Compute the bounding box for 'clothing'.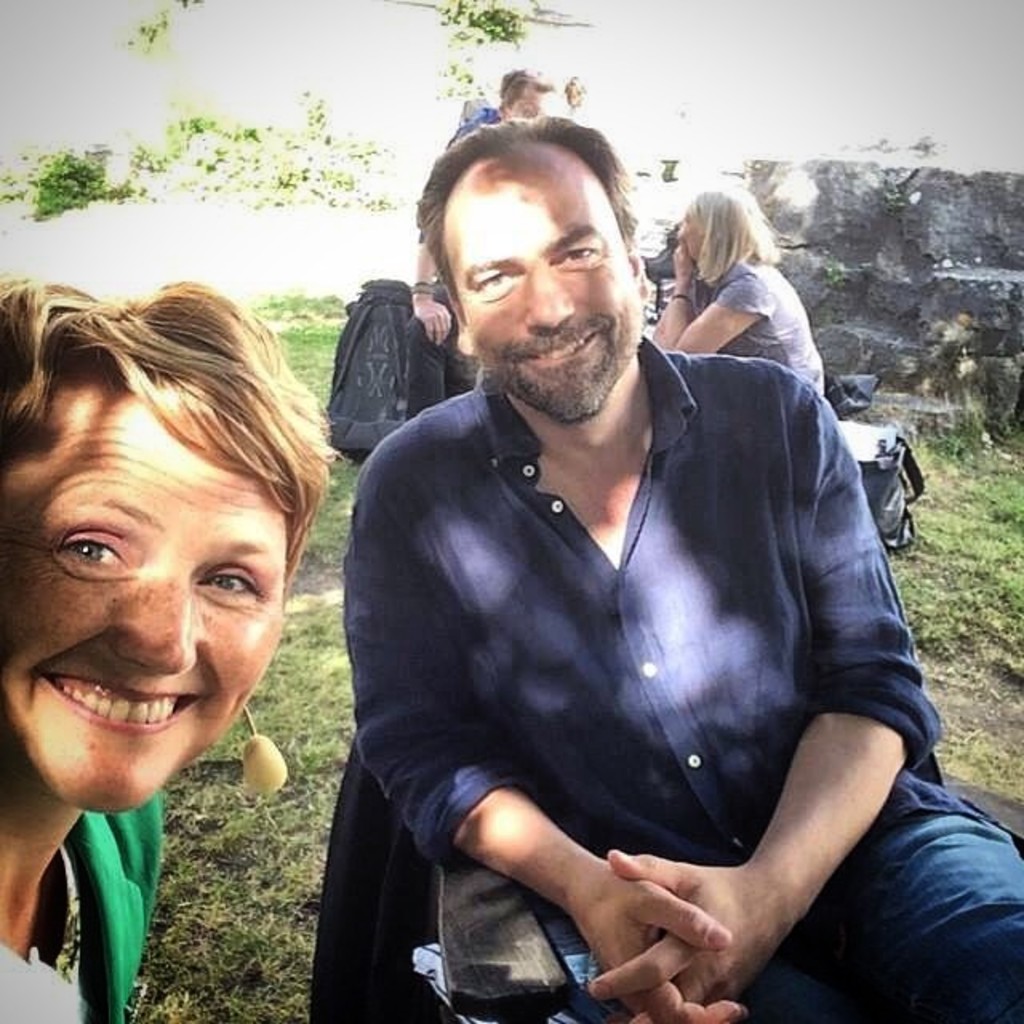
[left=706, top=250, right=827, bottom=406].
